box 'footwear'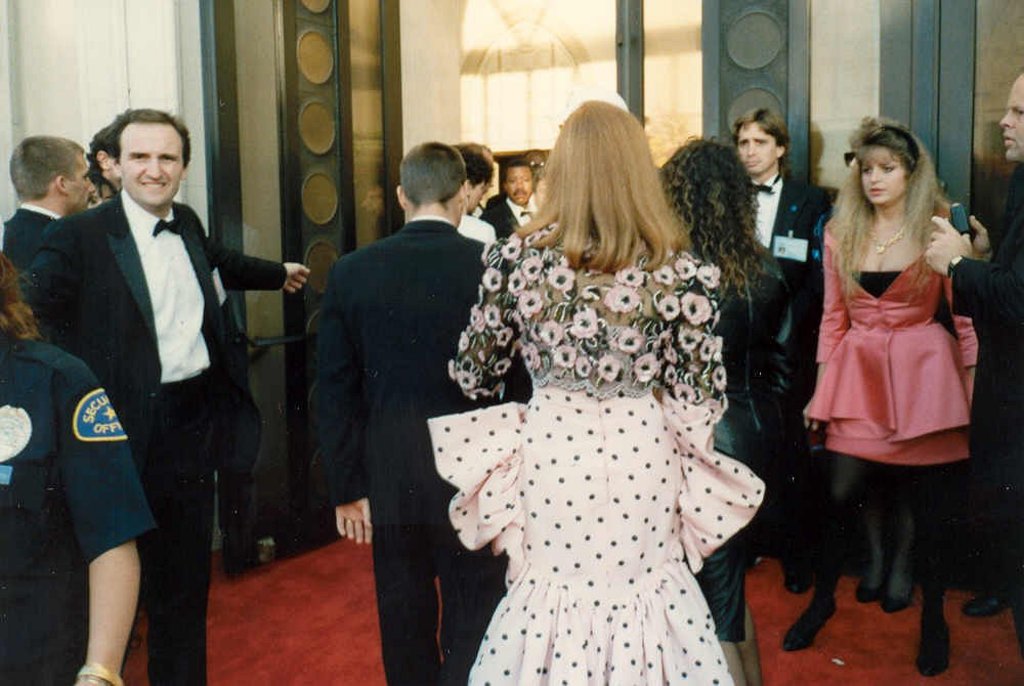
[left=903, top=585, right=975, bottom=667]
